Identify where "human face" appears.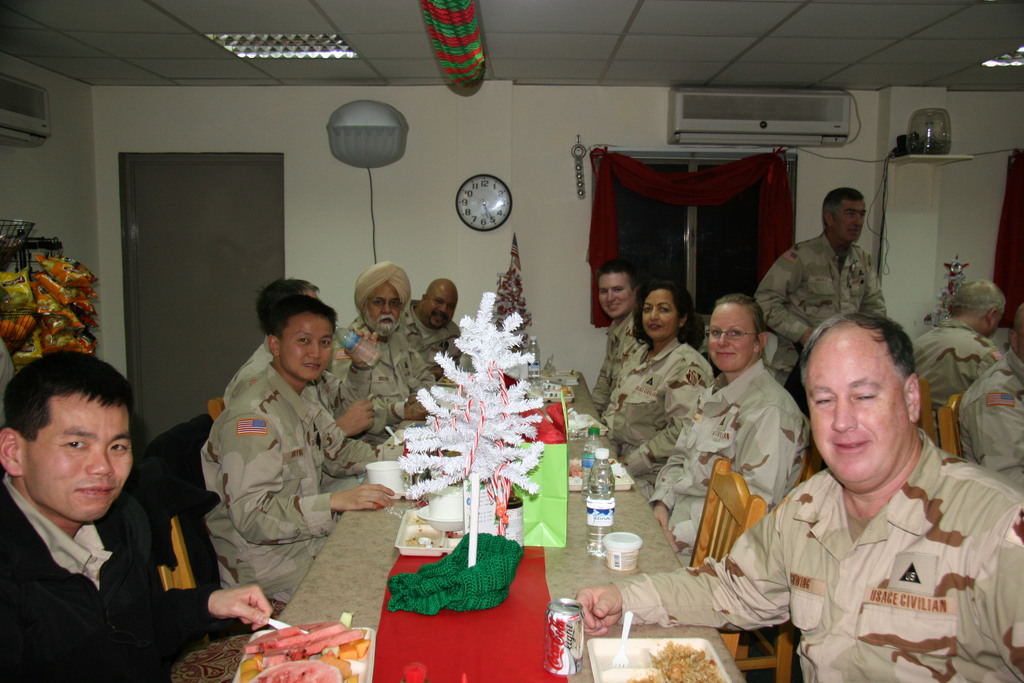
Appears at BBox(811, 329, 915, 493).
